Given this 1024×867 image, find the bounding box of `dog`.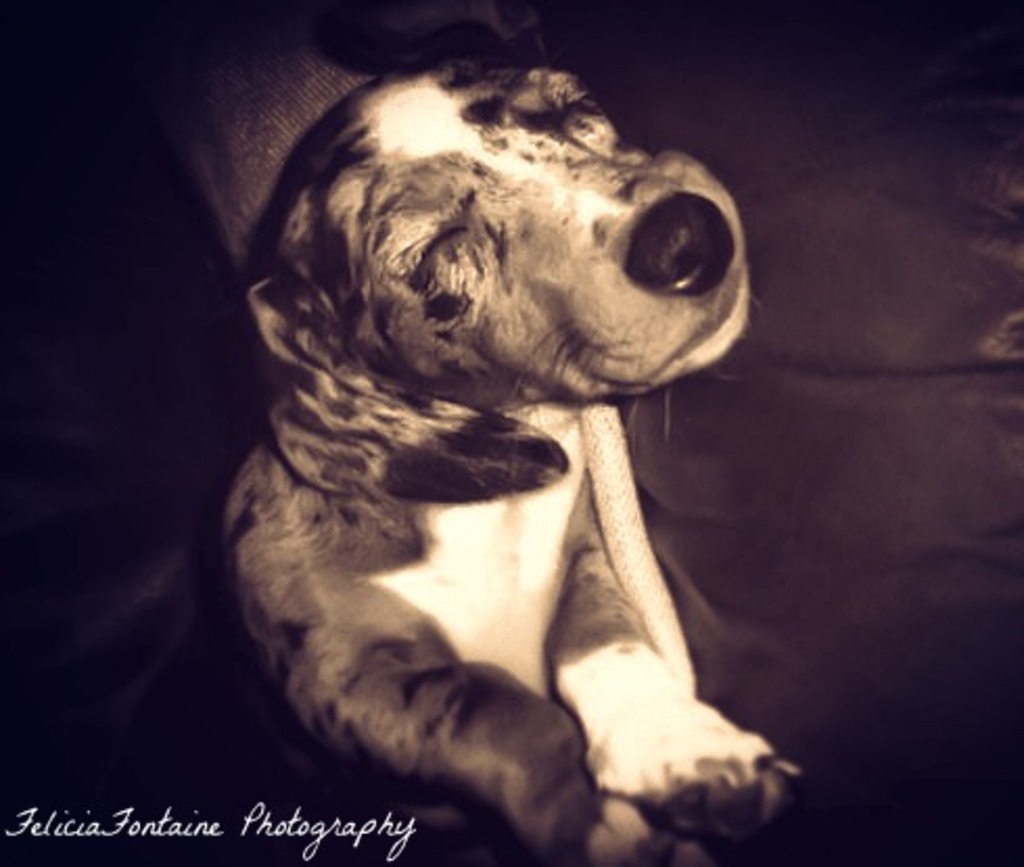
[224,50,823,865].
